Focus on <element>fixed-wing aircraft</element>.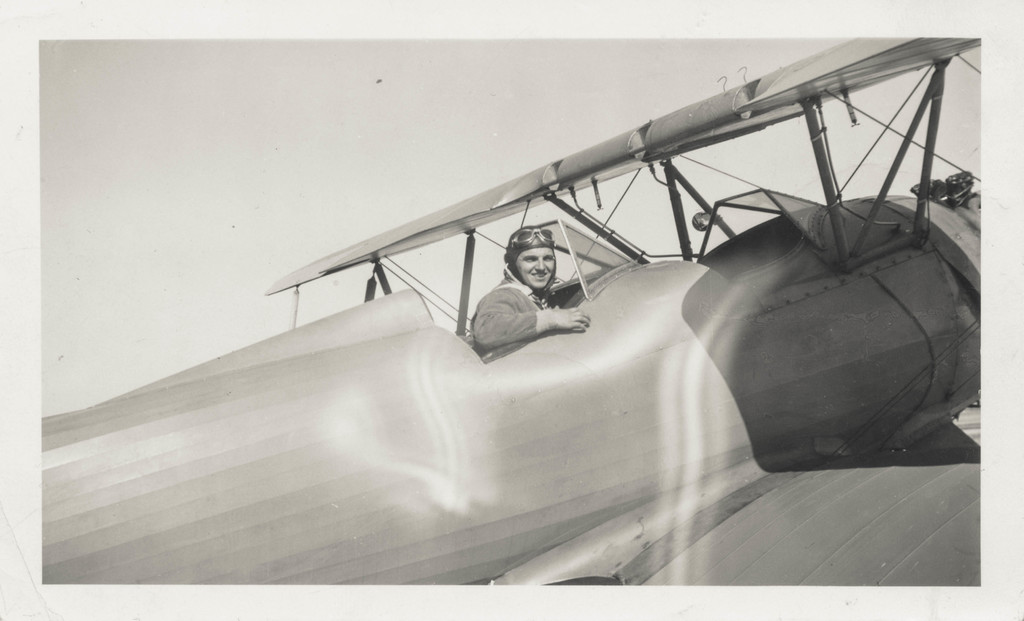
Focused at (x1=43, y1=37, x2=981, y2=592).
